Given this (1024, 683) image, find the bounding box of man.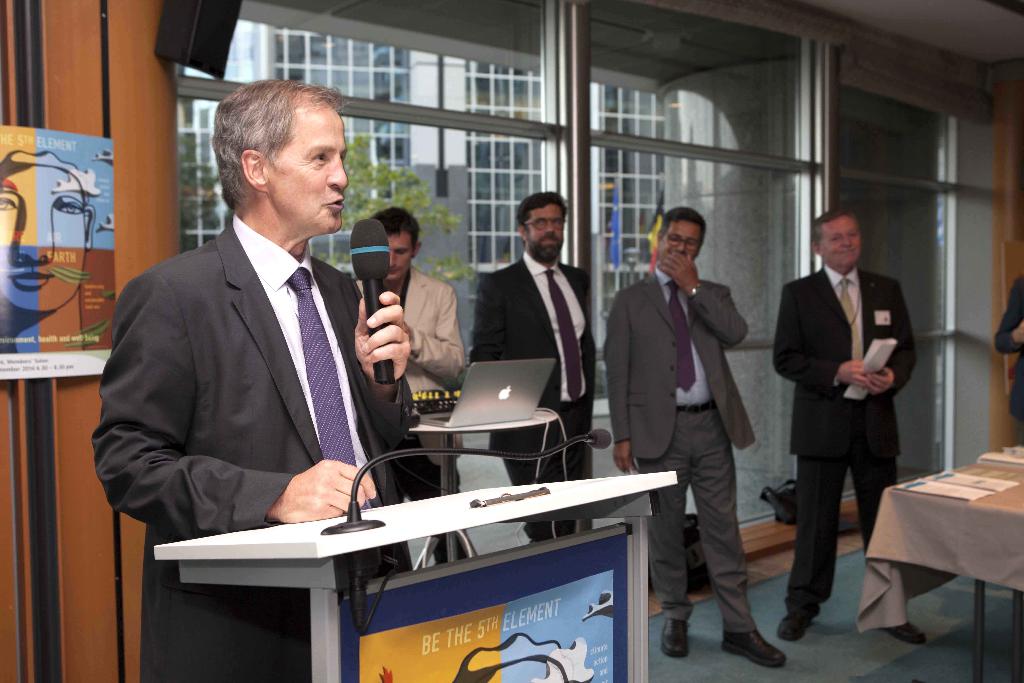
<bbox>620, 201, 785, 644</bbox>.
